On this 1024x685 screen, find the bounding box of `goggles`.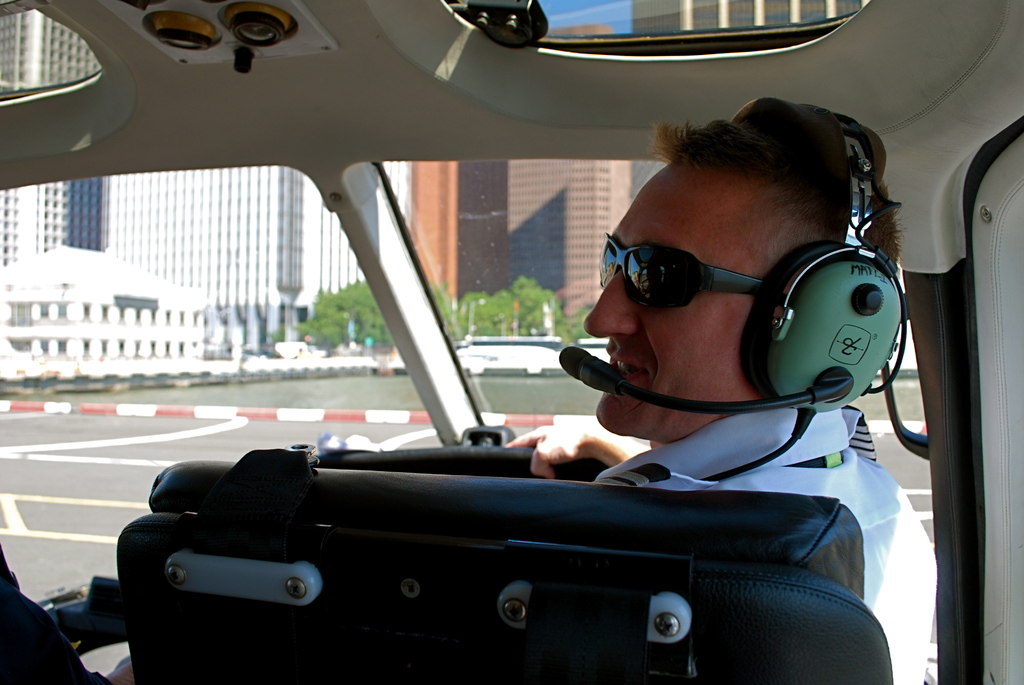
Bounding box: <region>596, 228, 767, 310</region>.
